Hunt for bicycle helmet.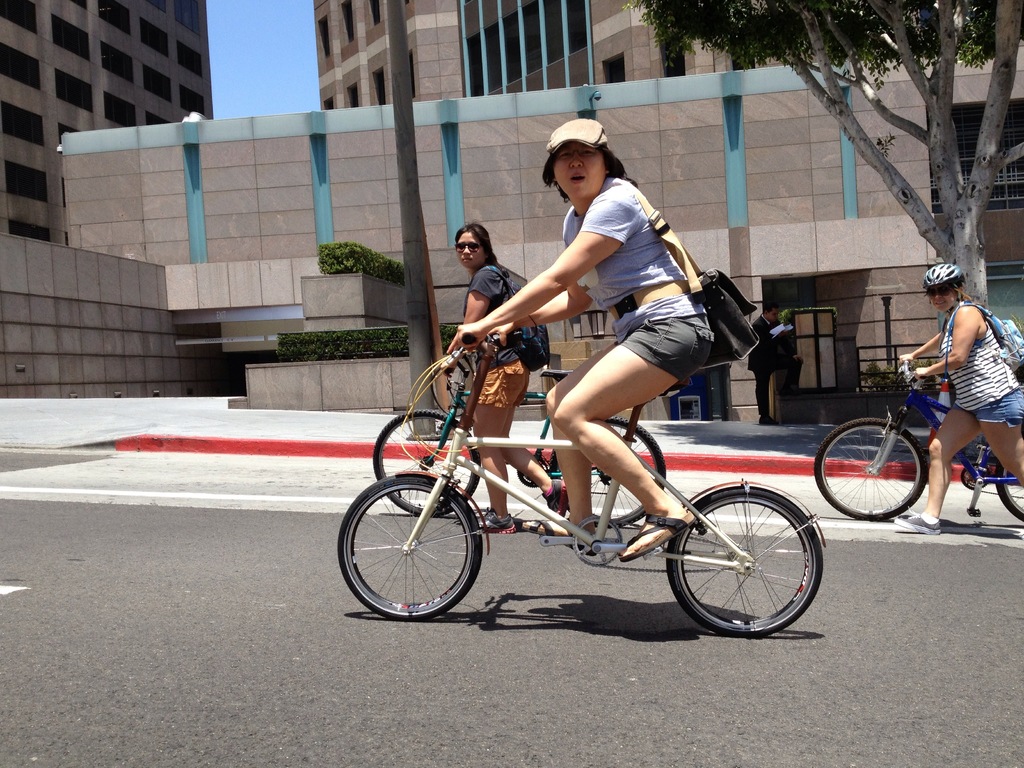
Hunted down at l=922, t=266, r=961, b=290.
